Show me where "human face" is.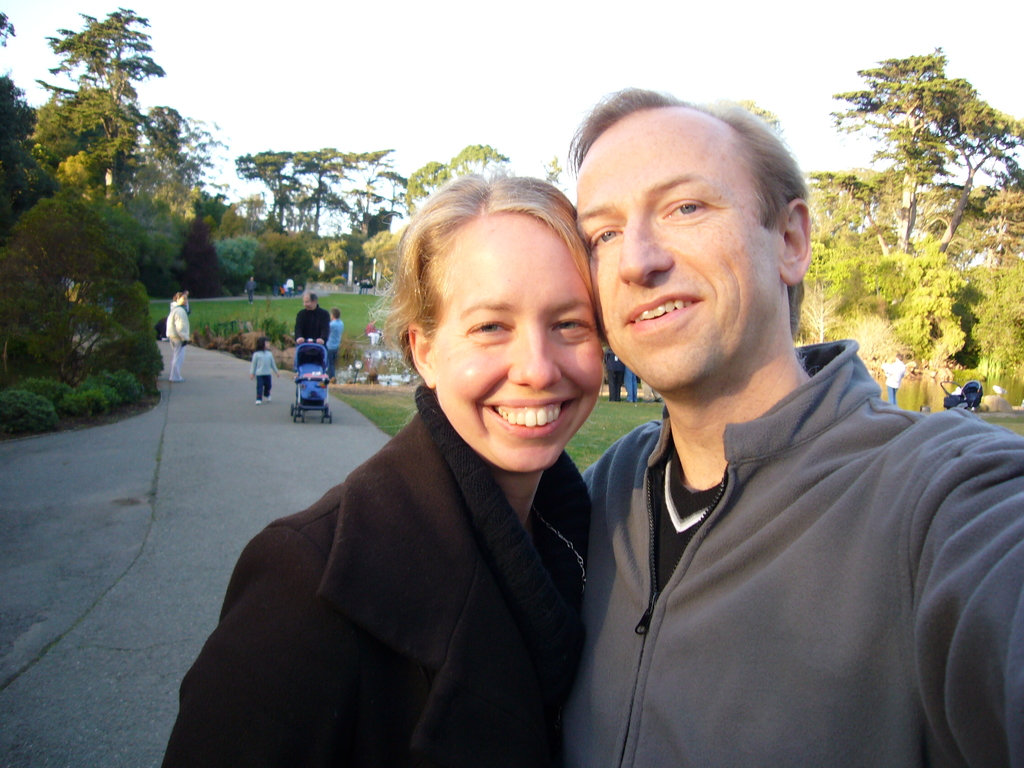
"human face" is at crop(573, 90, 783, 395).
